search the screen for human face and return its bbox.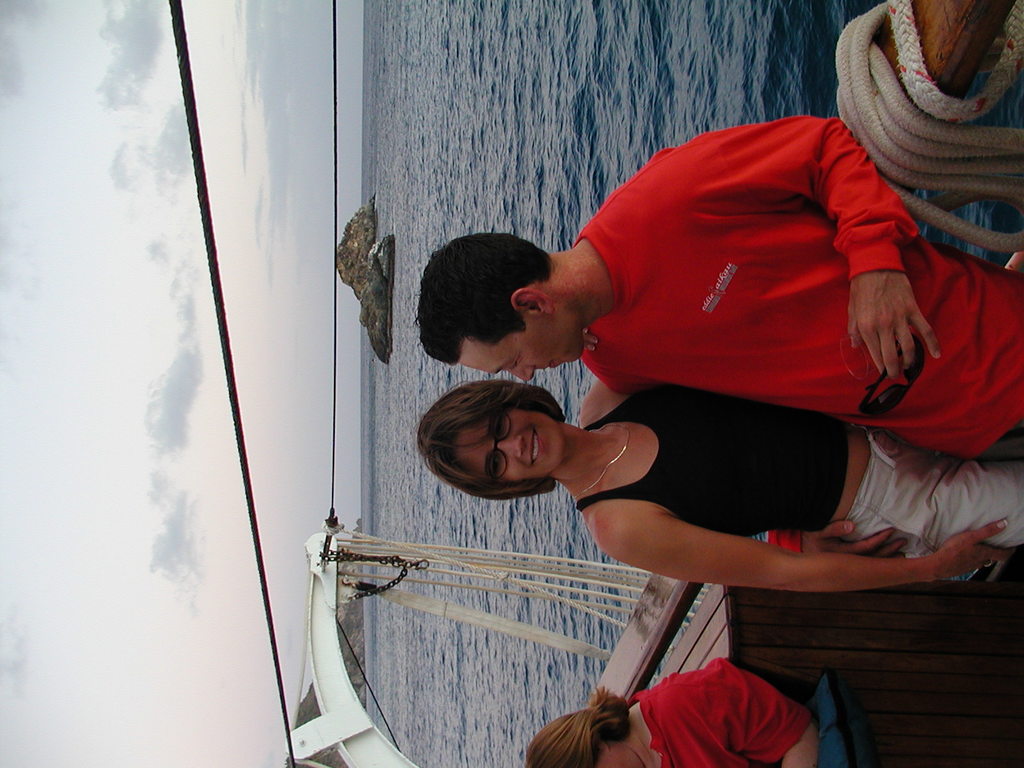
Found: bbox=[459, 316, 584, 382].
